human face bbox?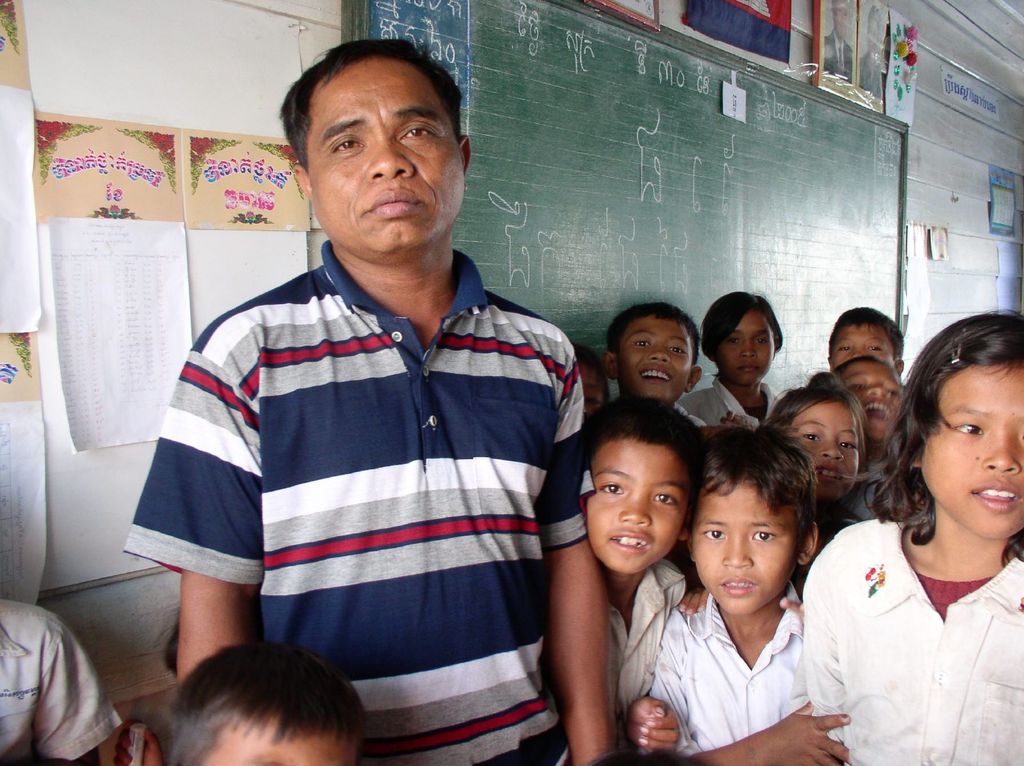
crop(687, 484, 797, 612)
